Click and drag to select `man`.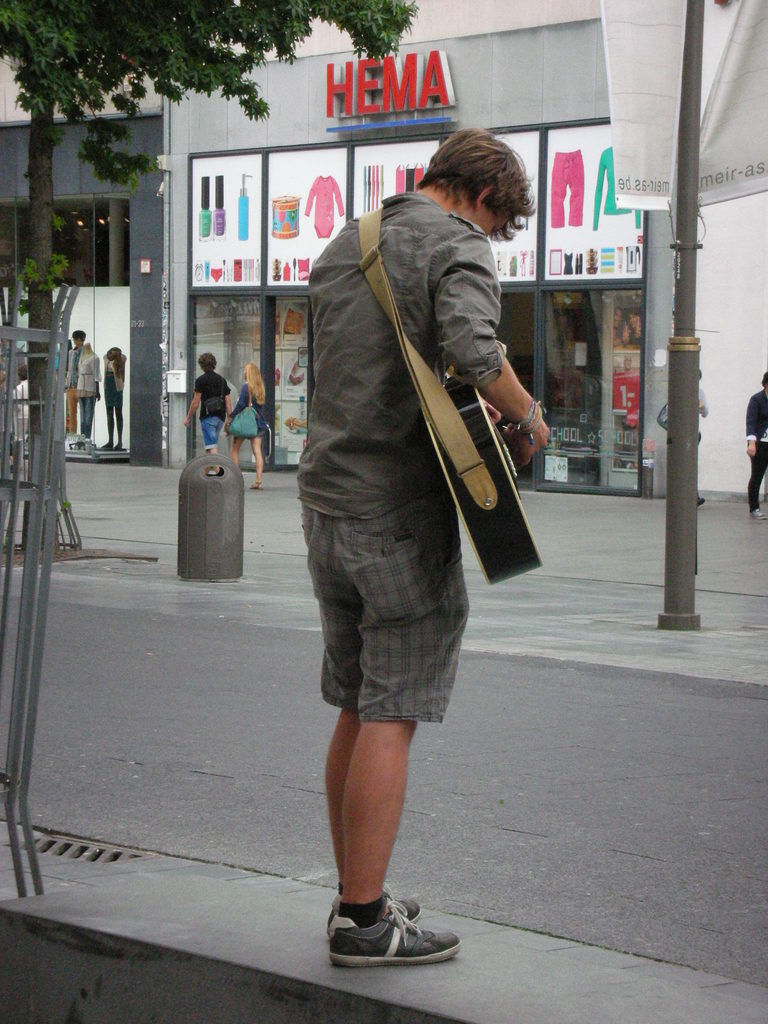
Selection: region(276, 113, 548, 921).
